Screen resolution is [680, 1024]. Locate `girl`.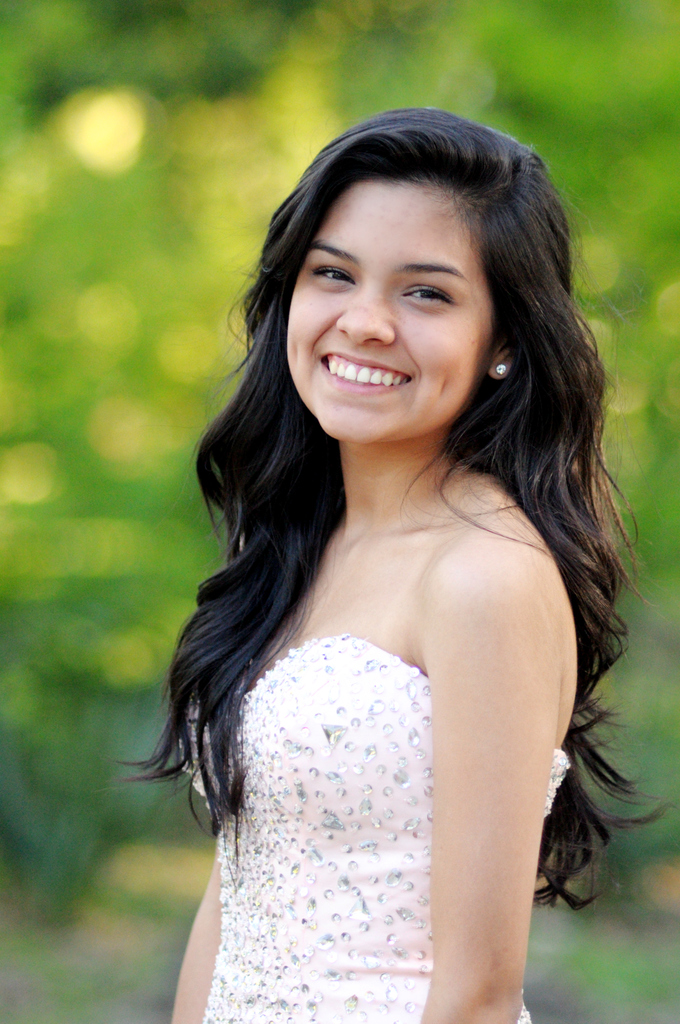
locate(114, 108, 677, 1023).
